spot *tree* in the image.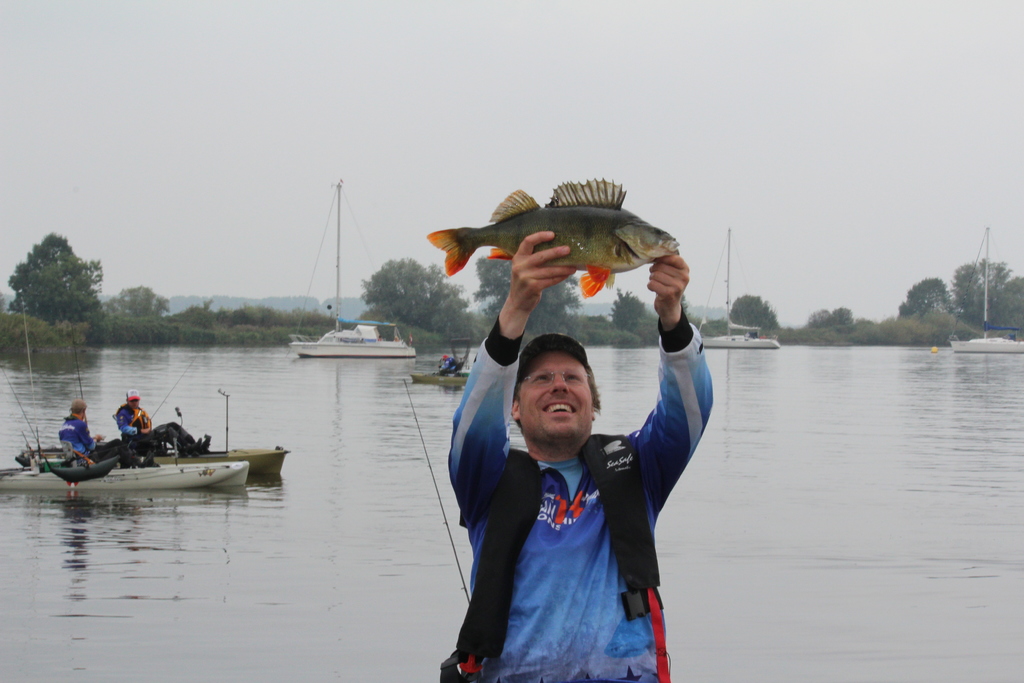
*tree* found at box(729, 291, 786, 329).
